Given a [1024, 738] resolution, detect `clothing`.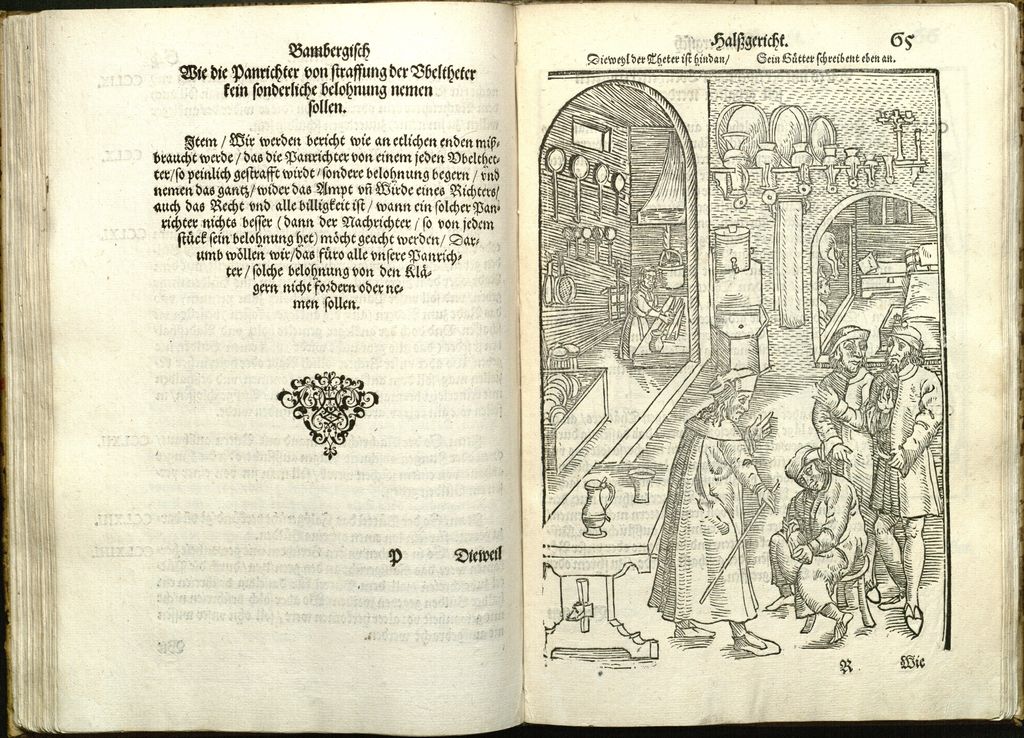
bbox=[670, 384, 784, 637].
